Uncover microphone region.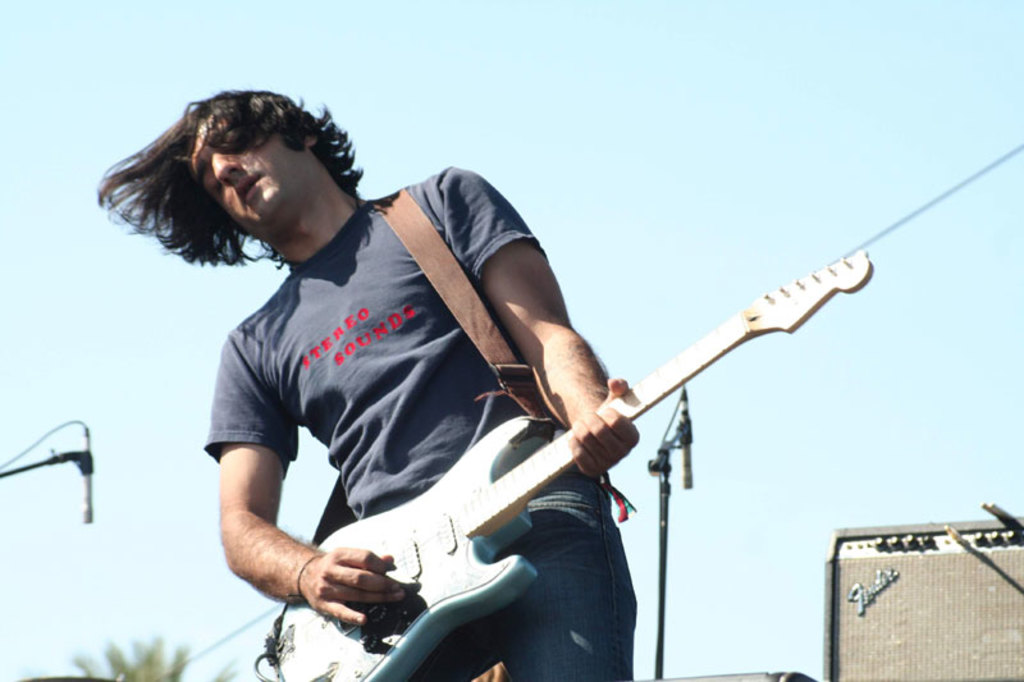
Uncovered: [680,394,692,489].
